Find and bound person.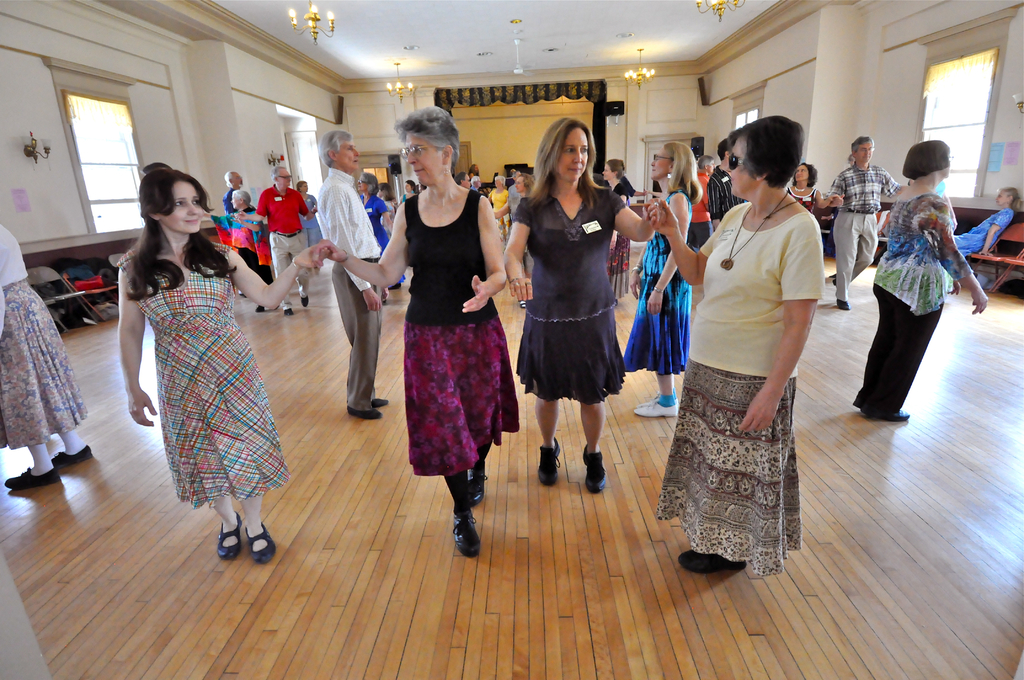
Bound: pyautogui.locateOnScreen(650, 115, 825, 572).
